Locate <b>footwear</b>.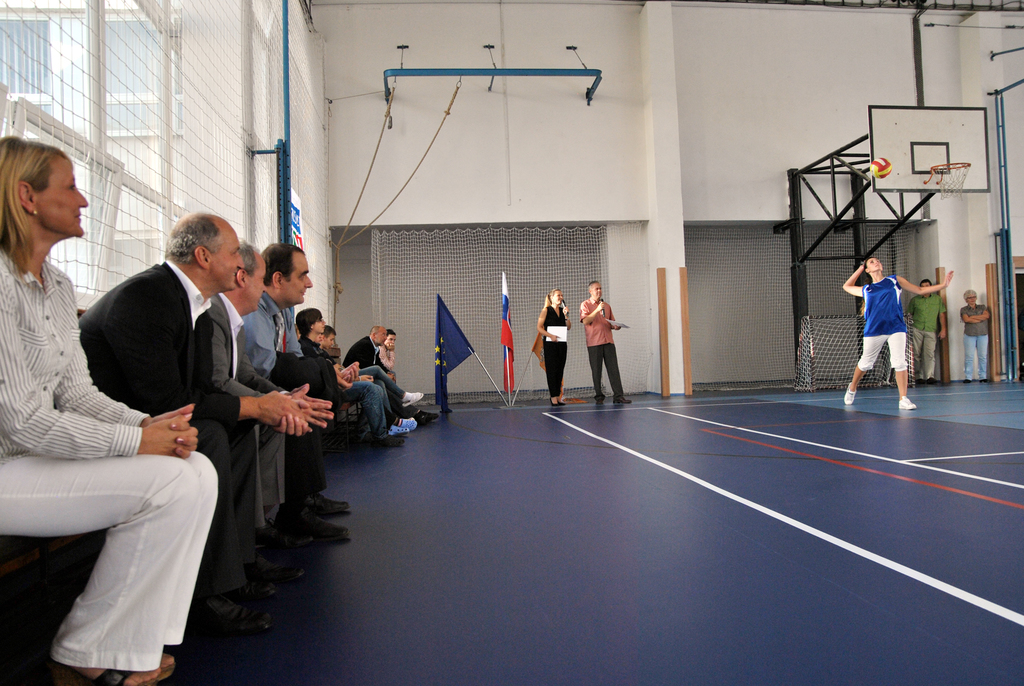
Bounding box: bbox=(294, 496, 351, 516).
